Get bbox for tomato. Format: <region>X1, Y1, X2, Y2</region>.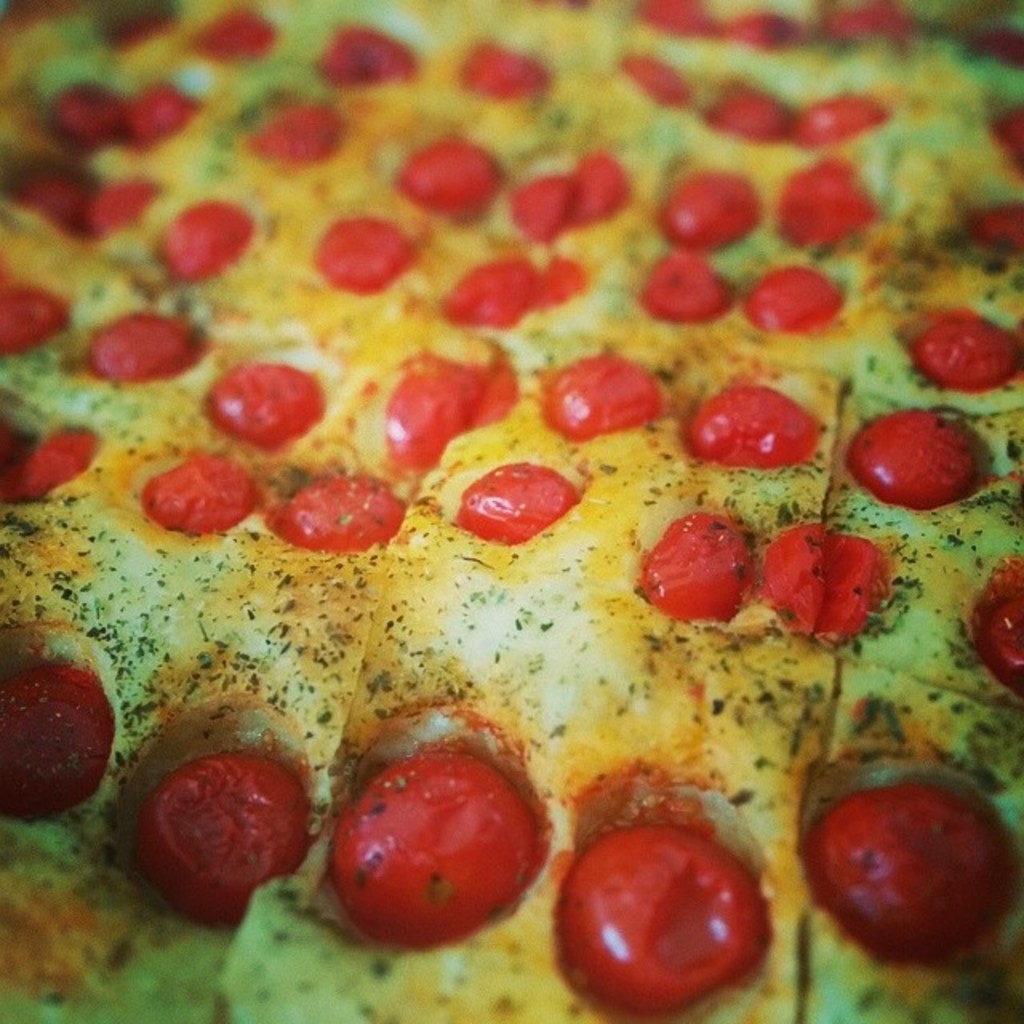
<region>550, 813, 758, 1018</region>.
